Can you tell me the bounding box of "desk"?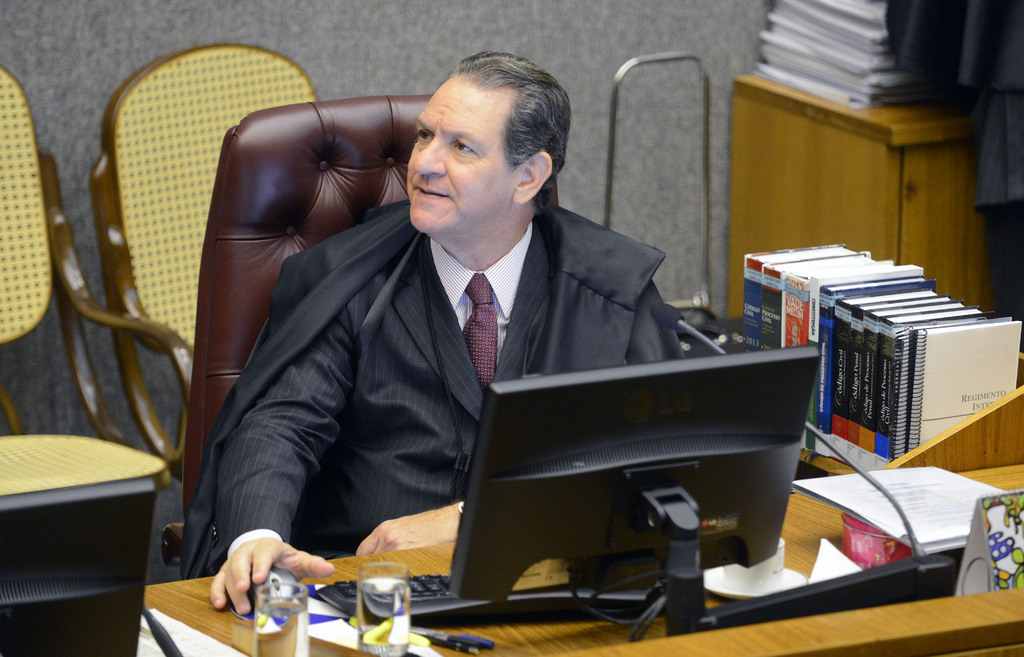
142 464 1023 656.
